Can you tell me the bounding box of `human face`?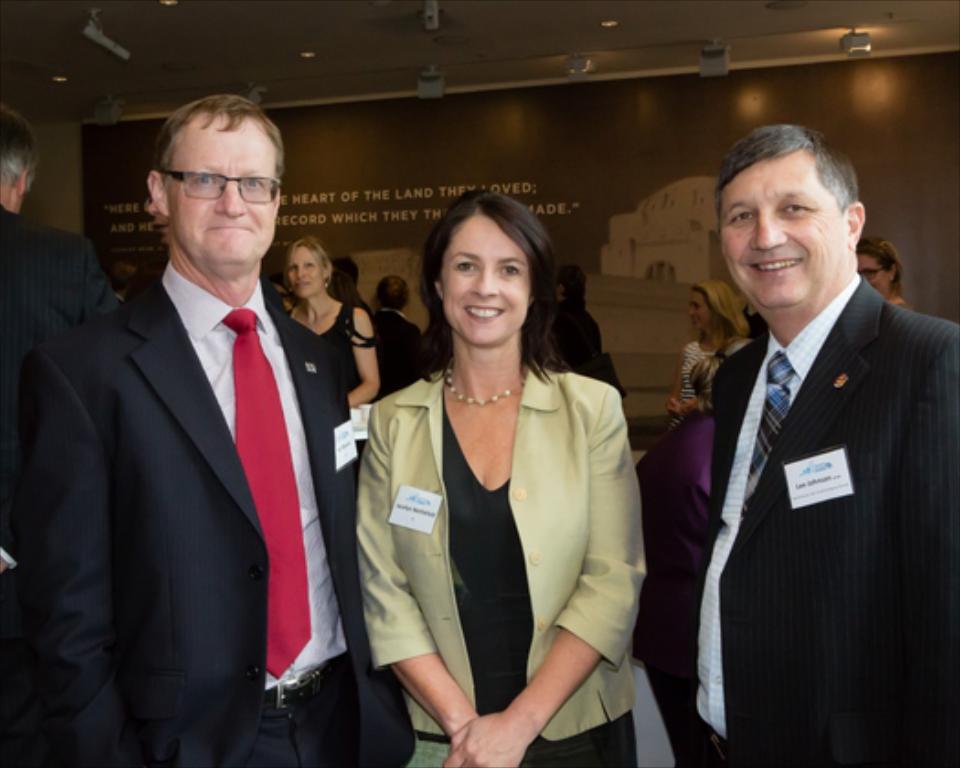
select_region(287, 245, 325, 294).
